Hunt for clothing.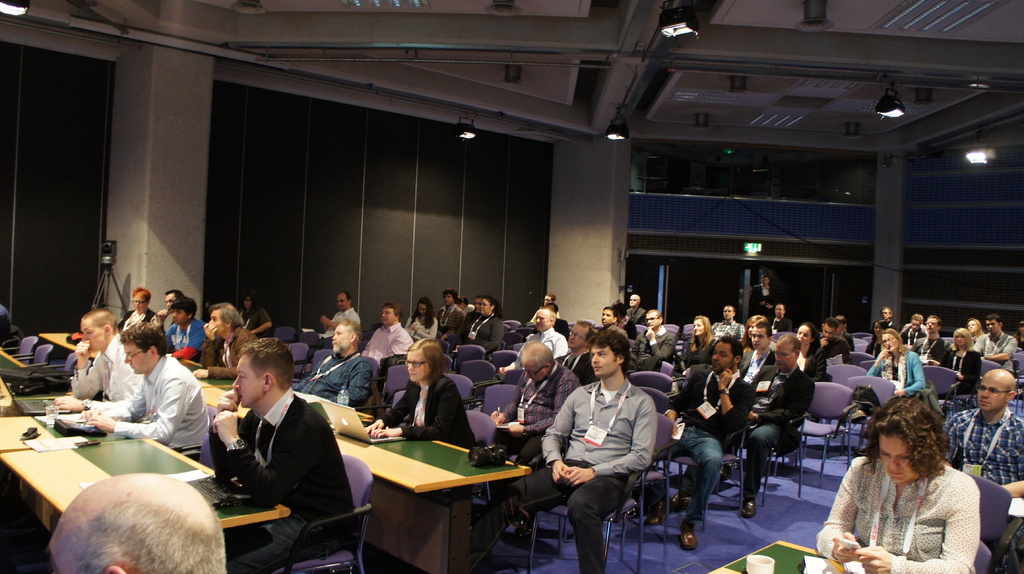
Hunted down at x1=939 y1=406 x2=1023 y2=486.
